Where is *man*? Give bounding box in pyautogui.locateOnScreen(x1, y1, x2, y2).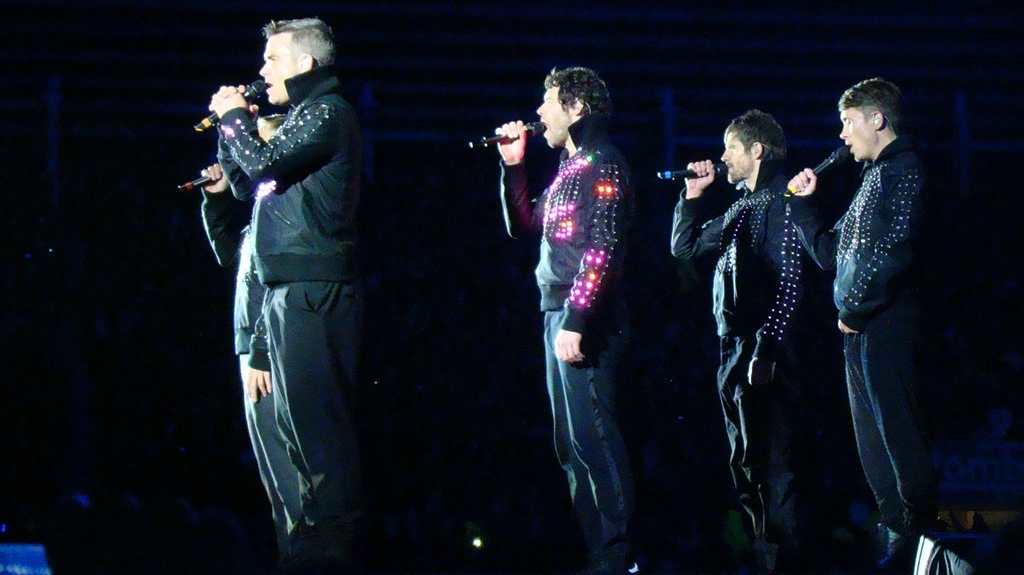
pyautogui.locateOnScreen(207, 15, 366, 574).
